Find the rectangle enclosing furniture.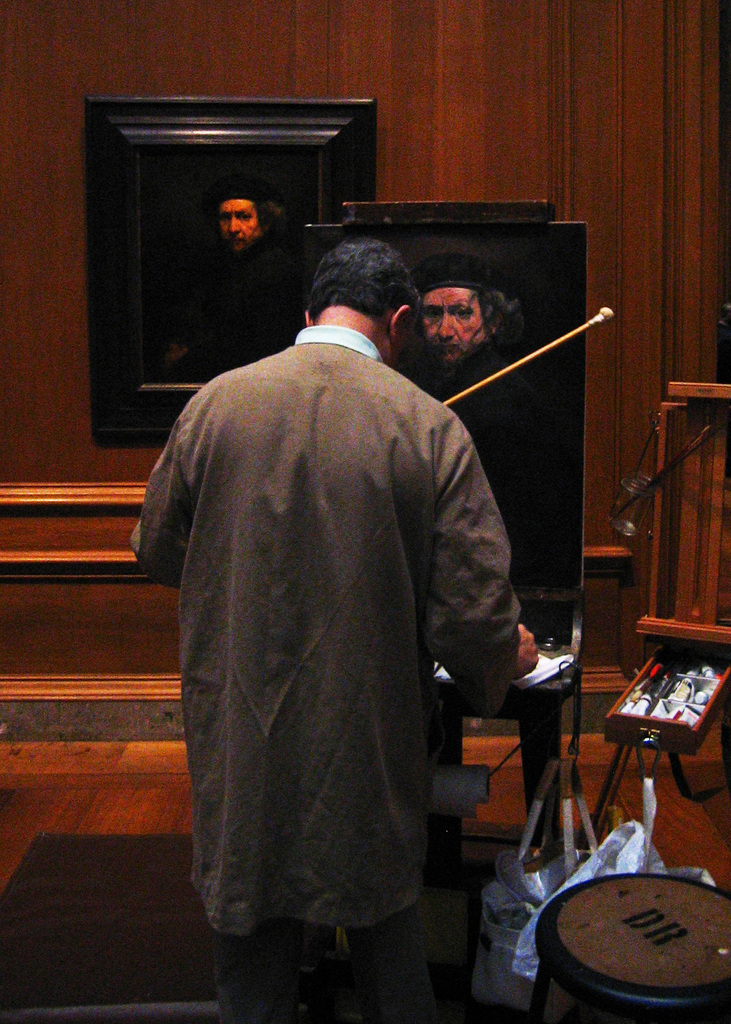
x1=633, y1=377, x2=730, y2=653.
